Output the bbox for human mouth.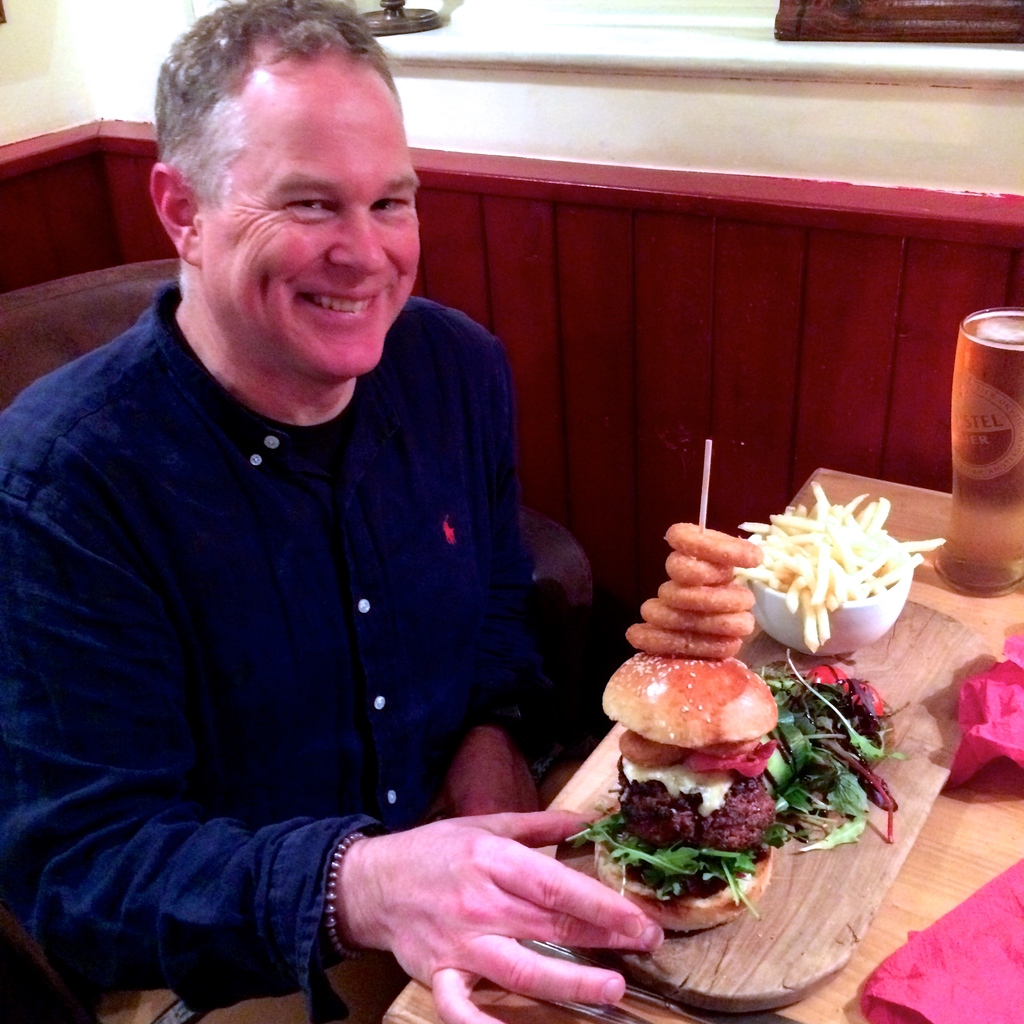
[left=287, top=288, right=388, bottom=326].
